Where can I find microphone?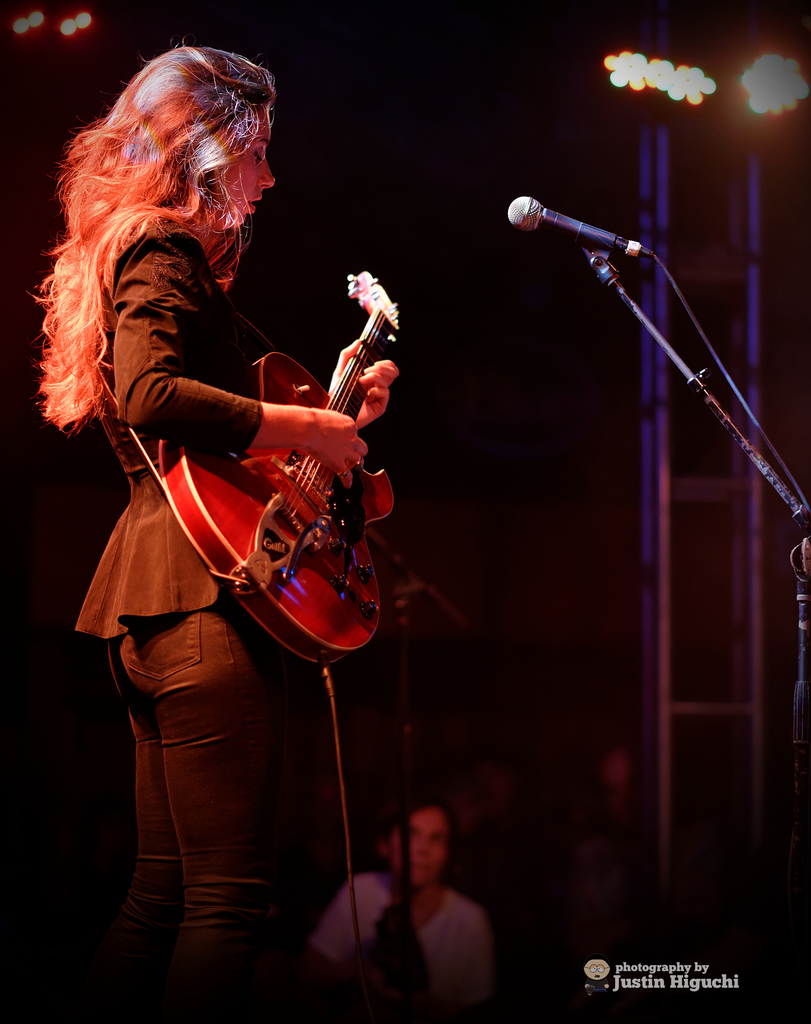
You can find it at locate(493, 188, 644, 266).
